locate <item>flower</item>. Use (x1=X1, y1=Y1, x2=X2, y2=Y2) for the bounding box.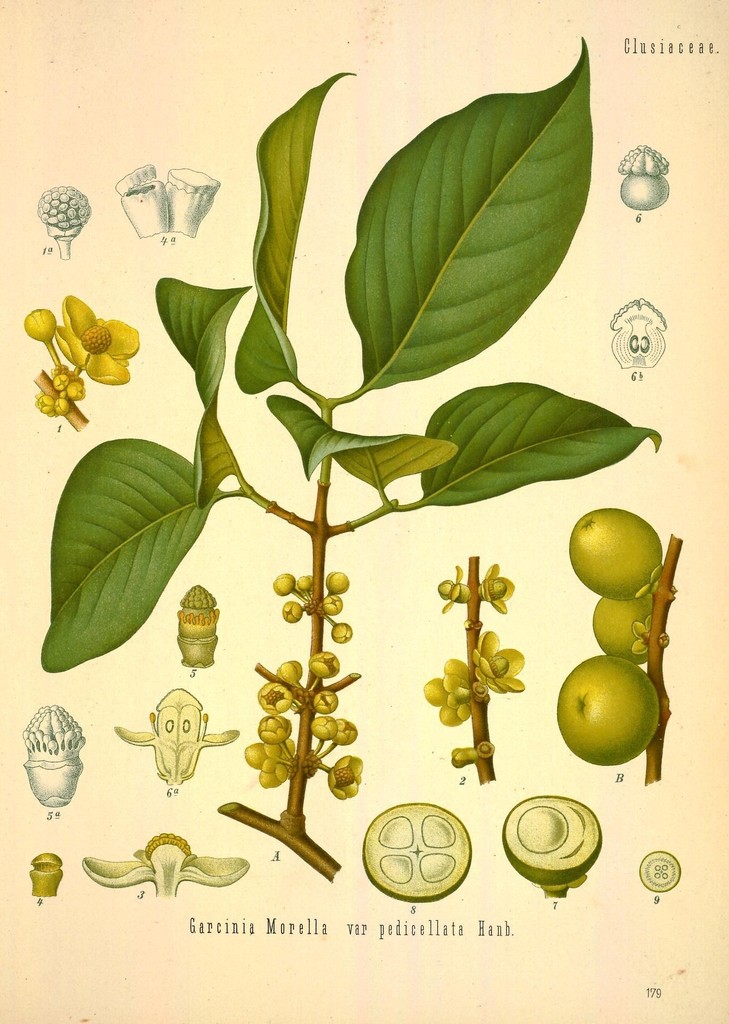
(x1=439, y1=564, x2=465, y2=616).
